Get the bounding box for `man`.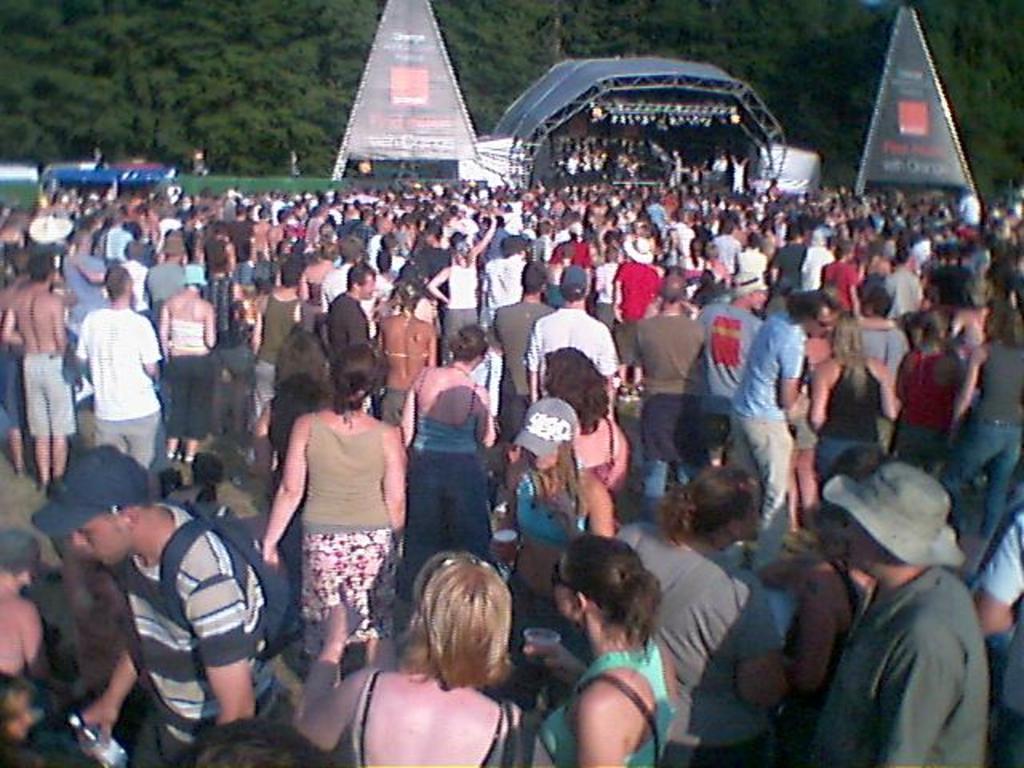
region(58, 256, 162, 512).
